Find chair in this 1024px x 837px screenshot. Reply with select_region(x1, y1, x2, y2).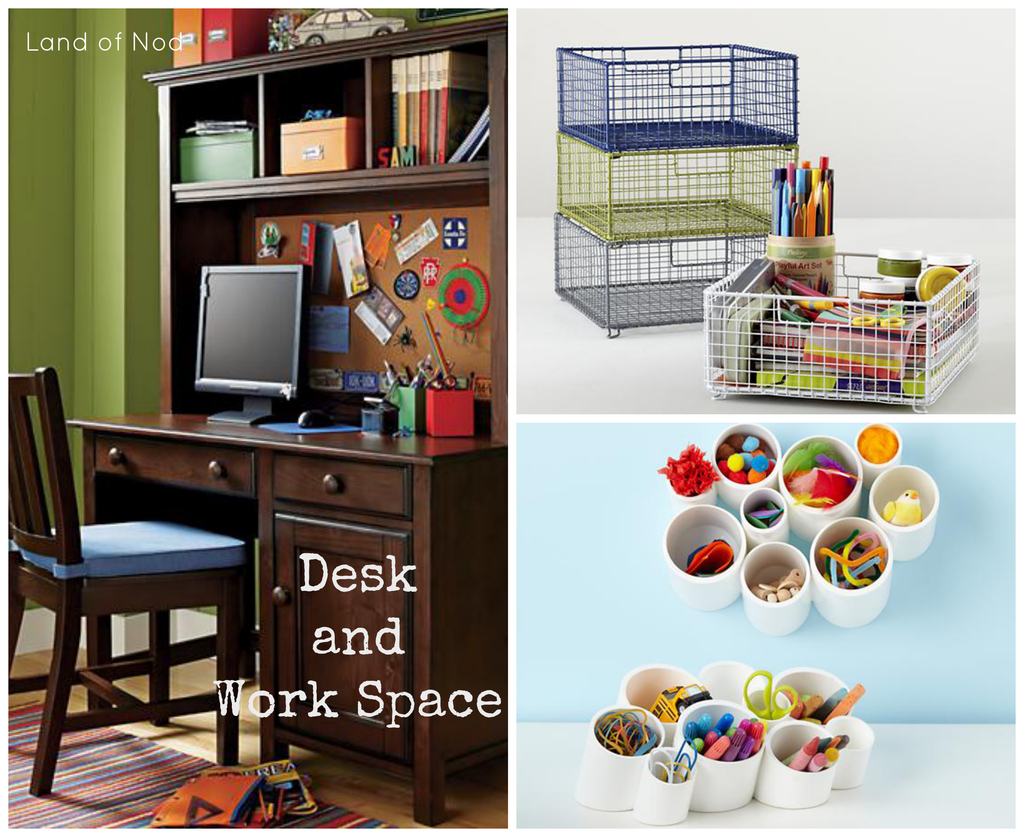
select_region(0, 365, 252, 797).
